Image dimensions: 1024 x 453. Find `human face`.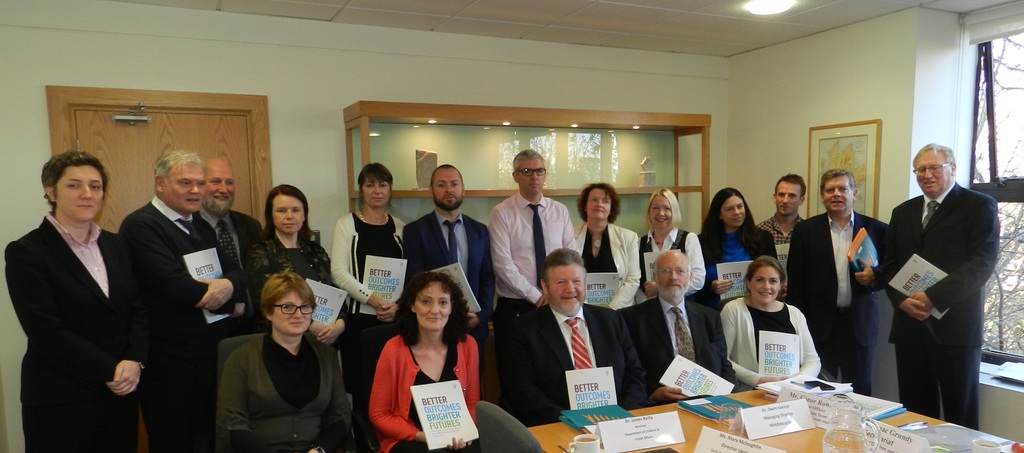
[656, 257, 690, 289].
